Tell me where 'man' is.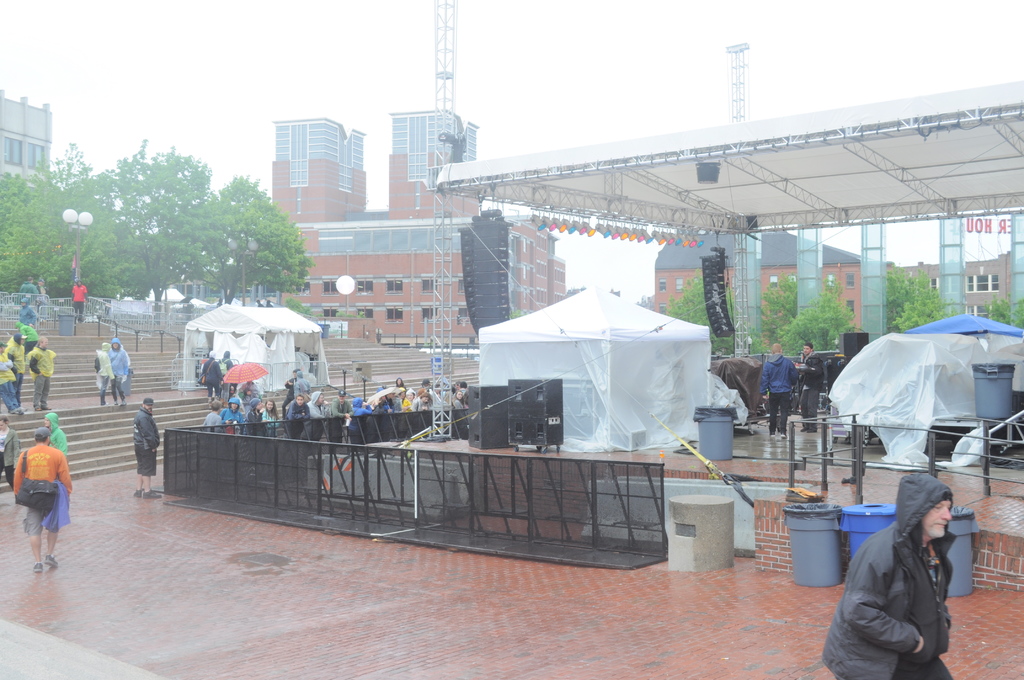
'man' is at x1=281 y1=367 x2=298 y2=418.
